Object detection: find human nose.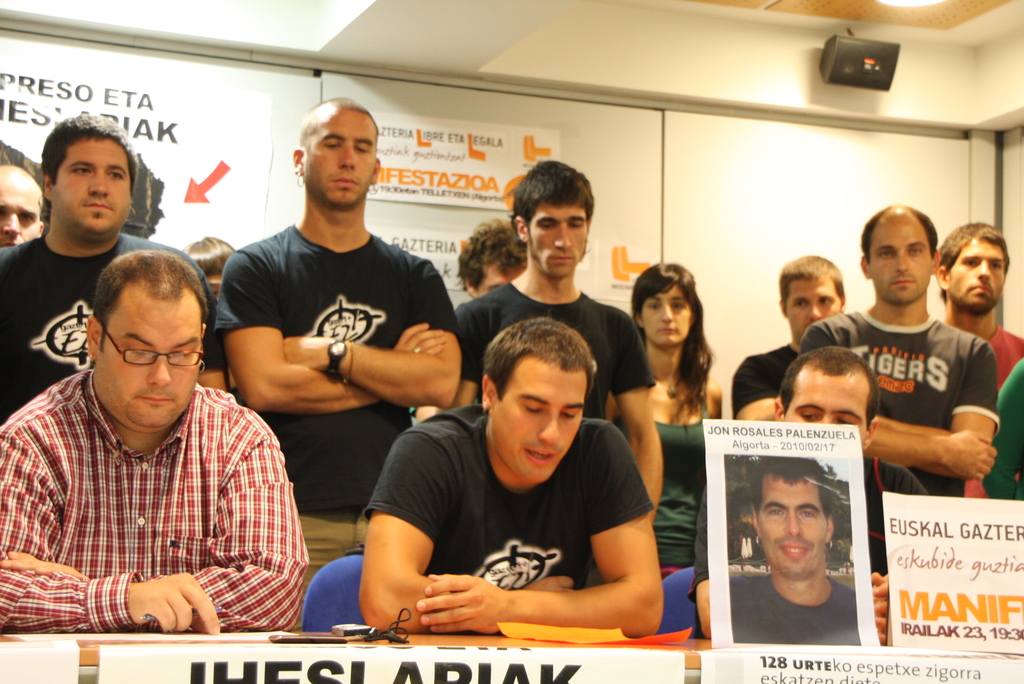
<region>810, 303, 824, 323</region>.
